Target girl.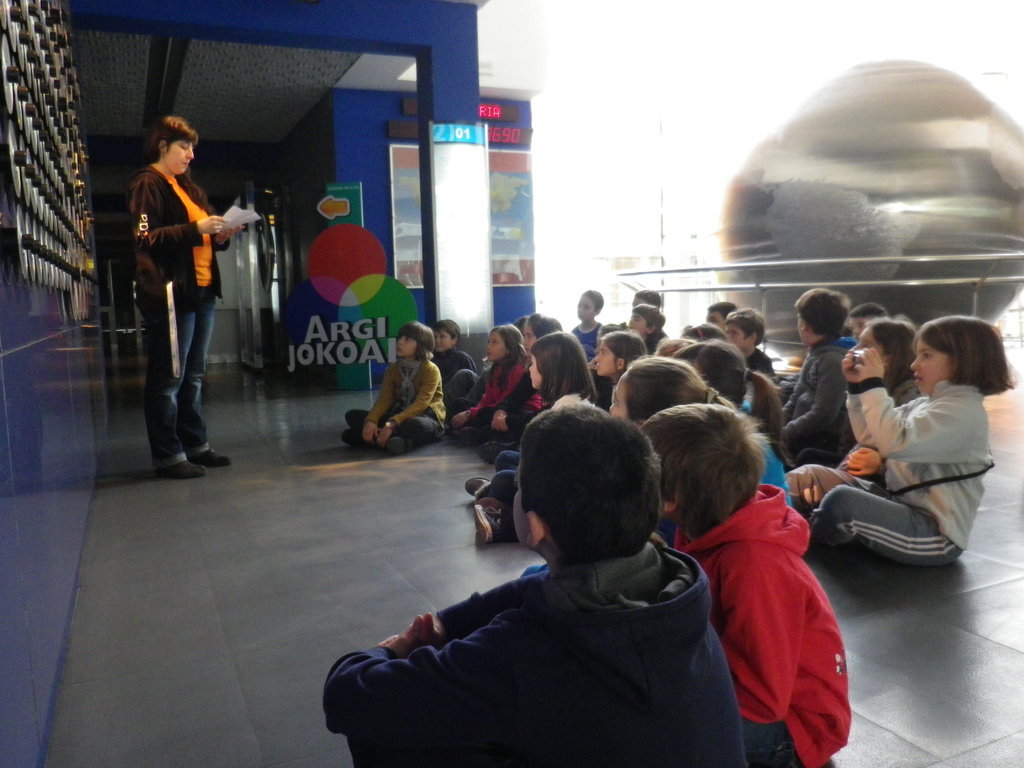
Target region: x1=803, y1=311, x2=1023, y2=566.
